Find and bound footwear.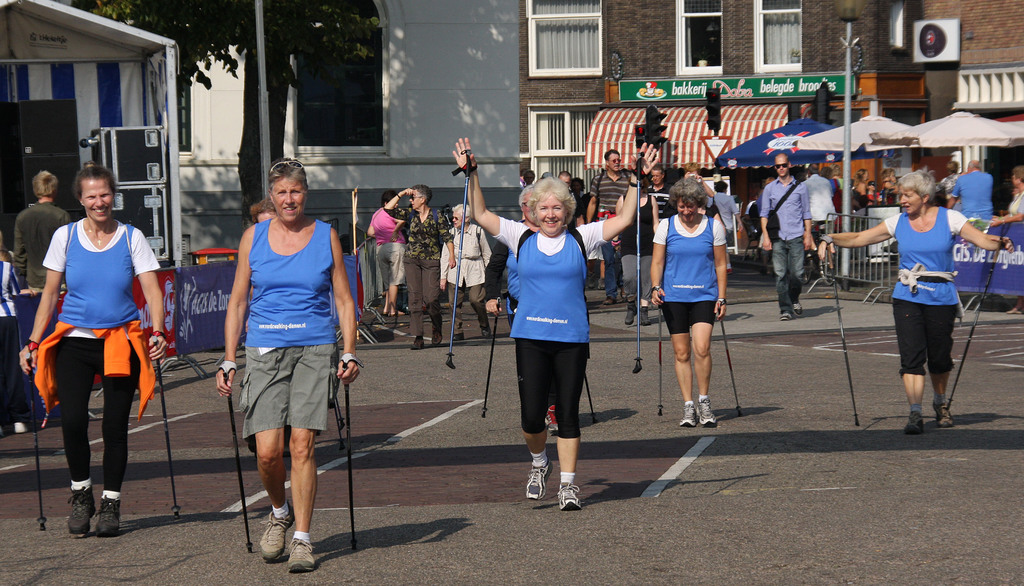
Bound: (x1=620, y1=288, x2=628, y2=298).
